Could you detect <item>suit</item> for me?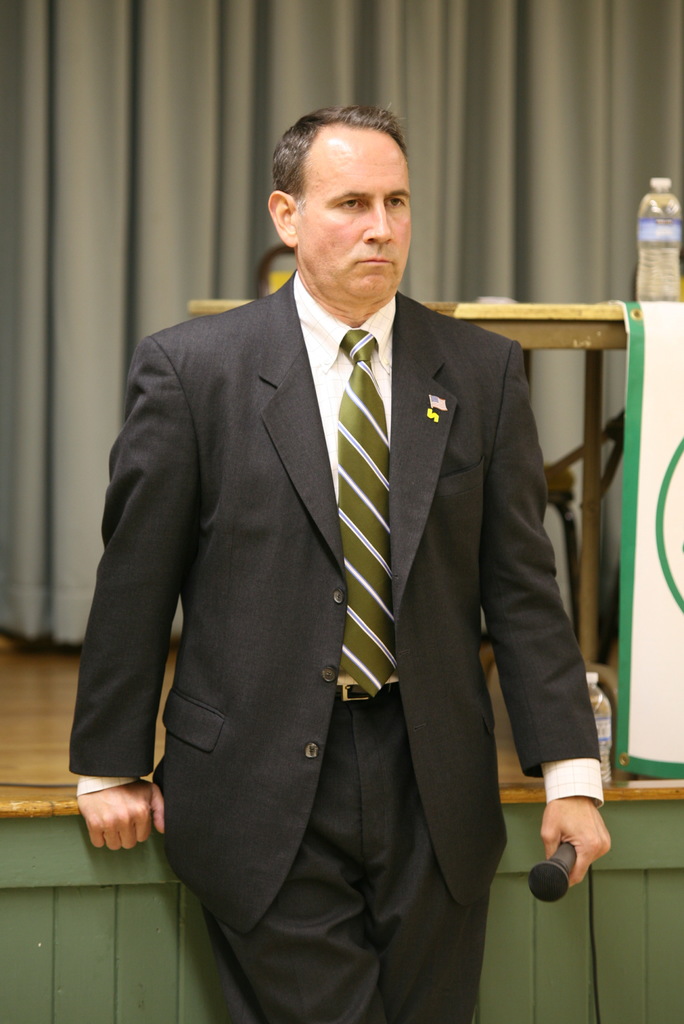
Detection result: <box>69,262,607,1023</box>.
